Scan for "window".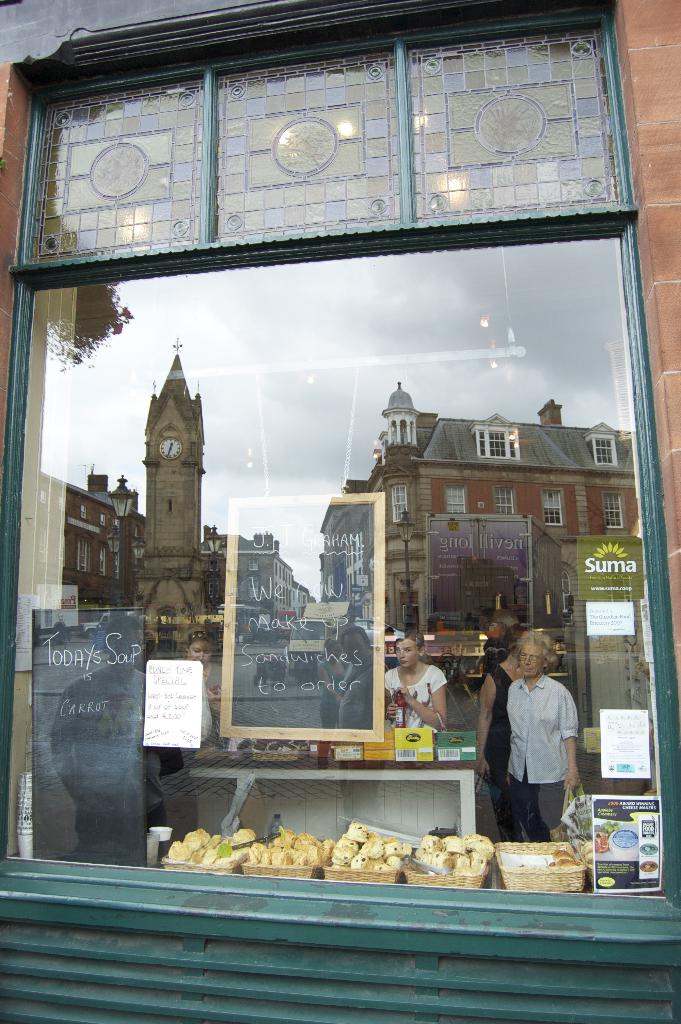
Scan result: (x1=8, y1=20, x2=645, y2=259).
